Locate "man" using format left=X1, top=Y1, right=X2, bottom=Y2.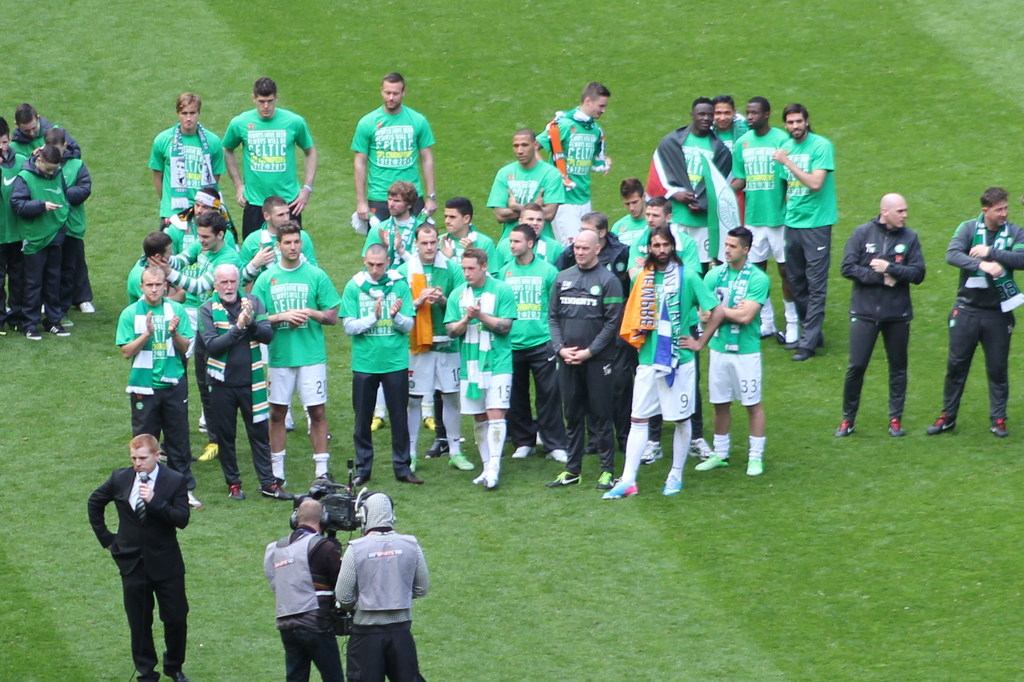
left=626, top=190, right=704, bottom=282.
